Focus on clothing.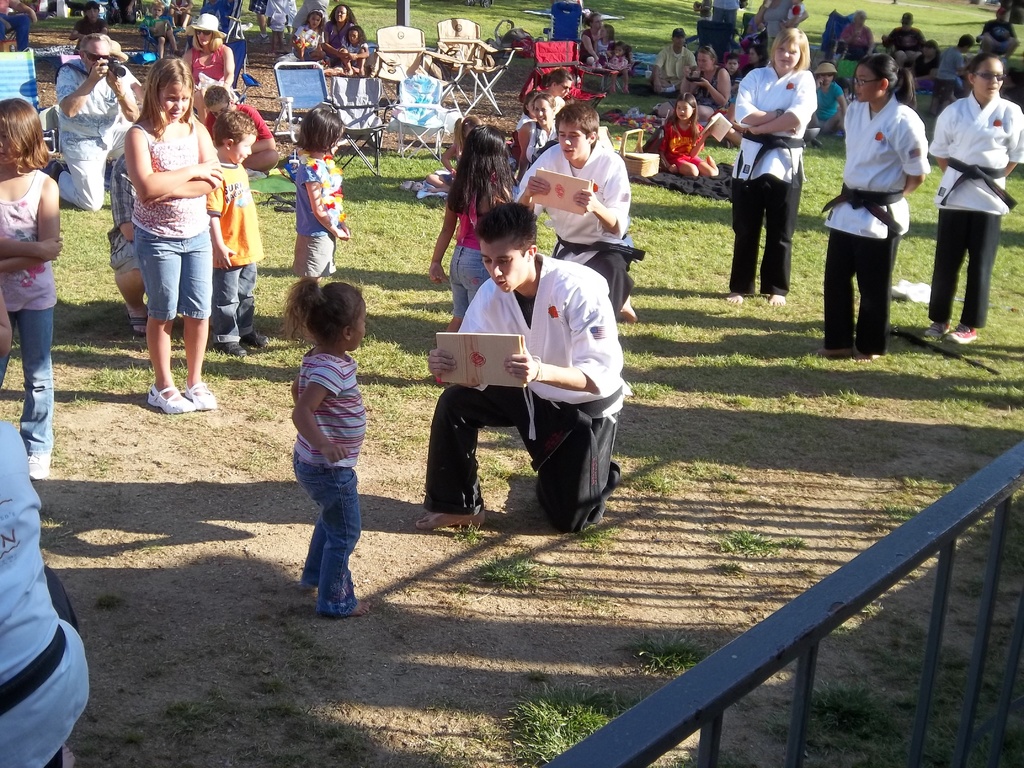
Focused at bbox=(132, 121, 214, 319).
